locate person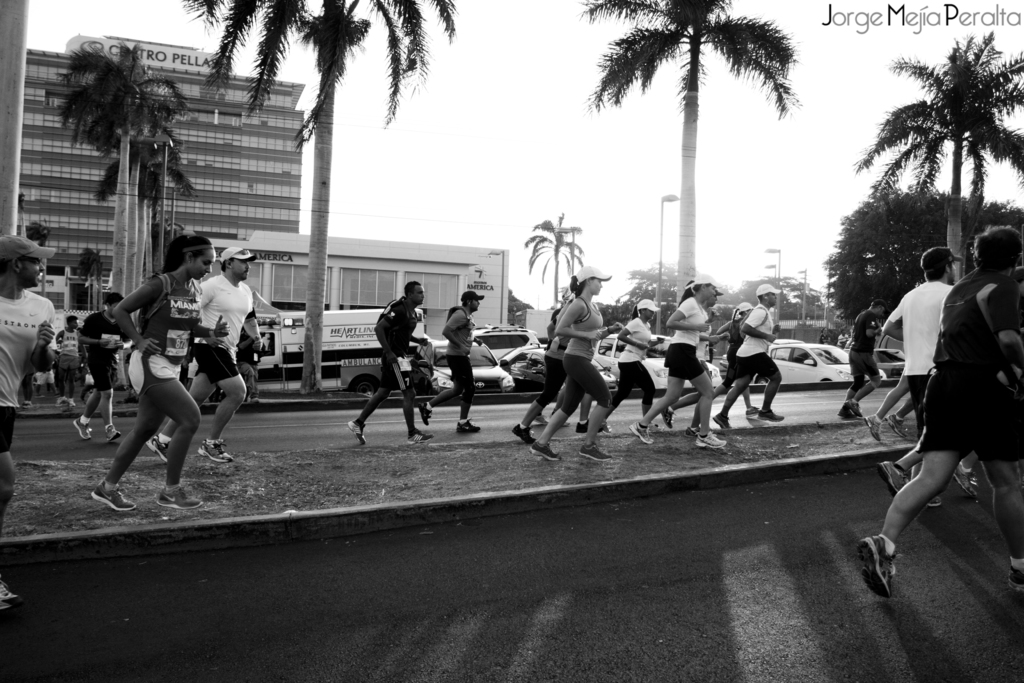
[left=347, top=277, right=432, bottom=447]
